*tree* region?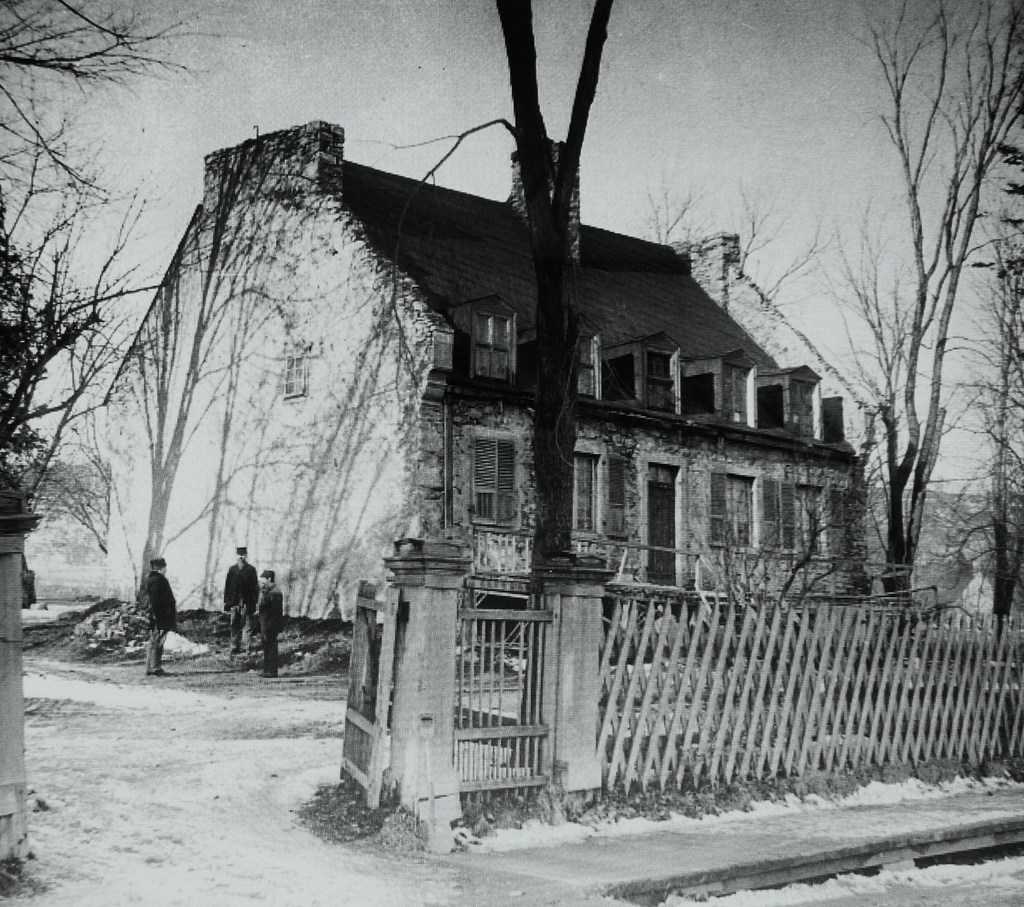
left=609, top=146, right=846, bottom=375
